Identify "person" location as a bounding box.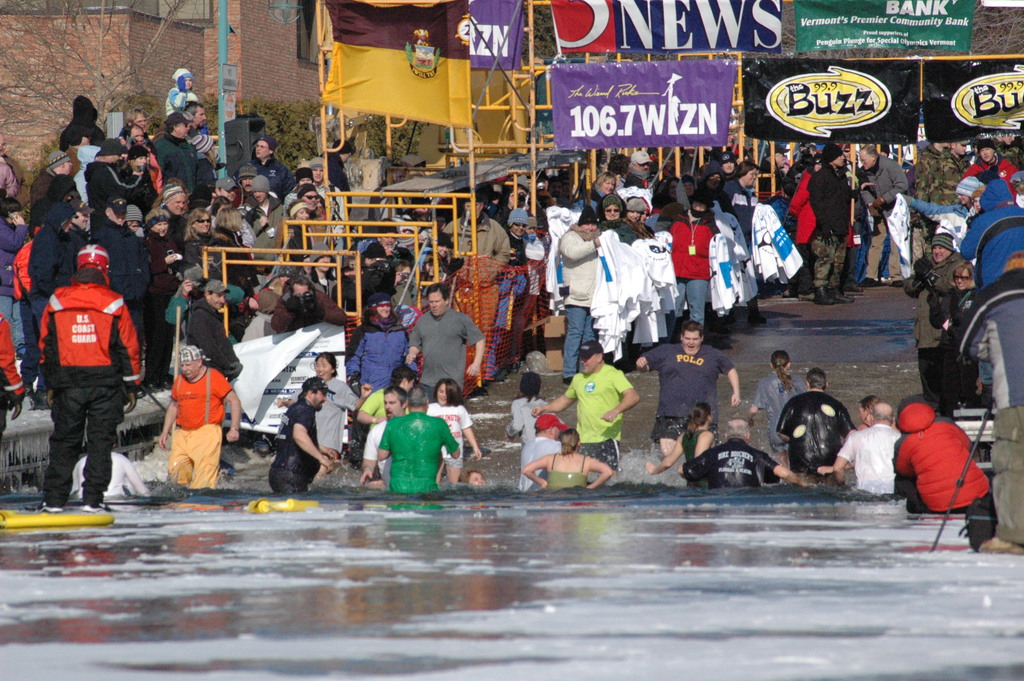
773 142 792 170.
